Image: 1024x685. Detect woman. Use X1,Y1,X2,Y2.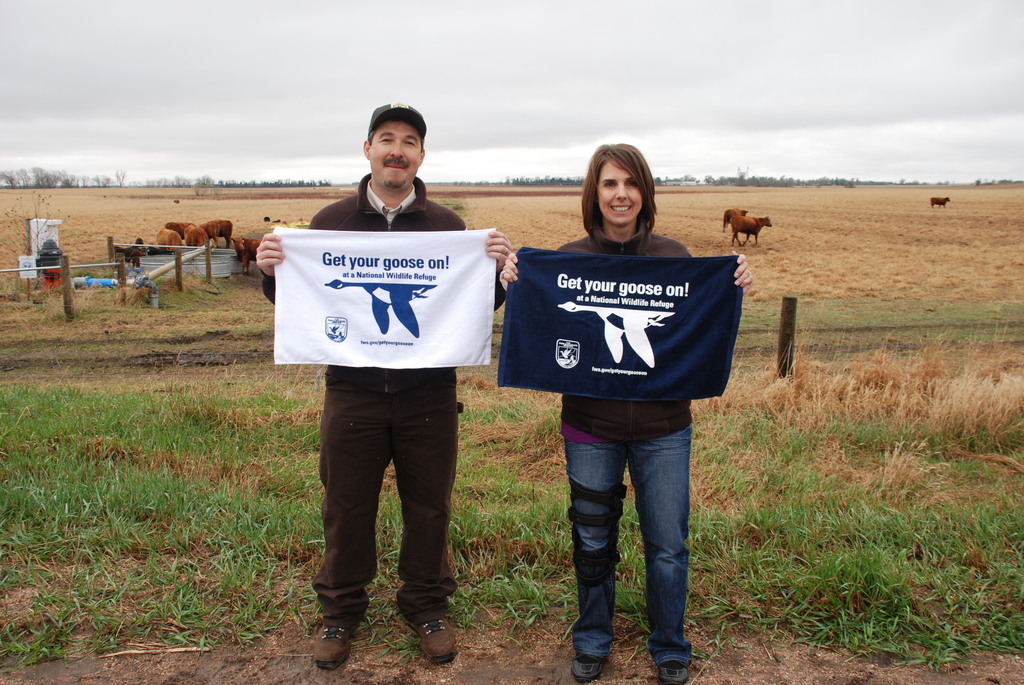
505,161,745,629.
